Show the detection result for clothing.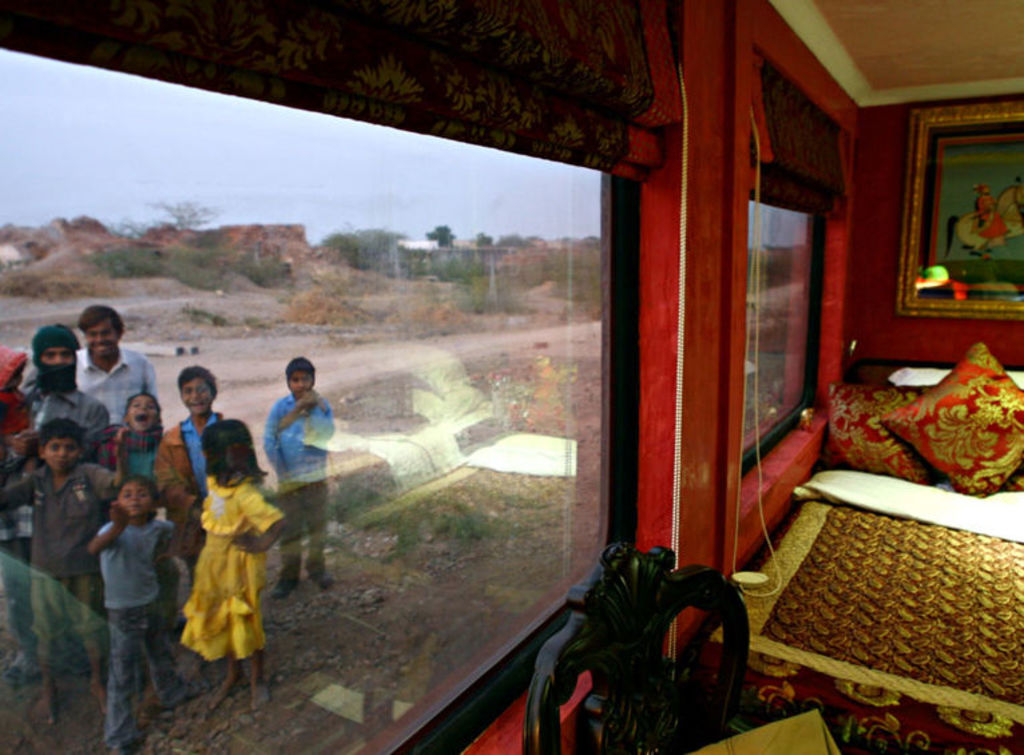
261 393 333 583.
